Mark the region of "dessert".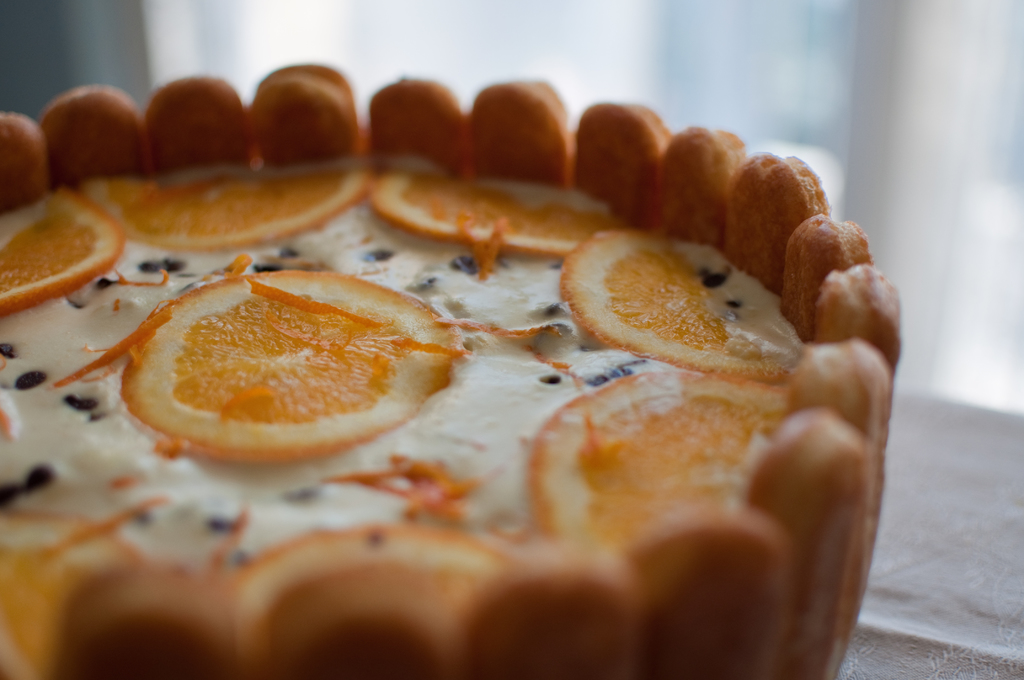
Region: box(0, 64, 902, 679).
